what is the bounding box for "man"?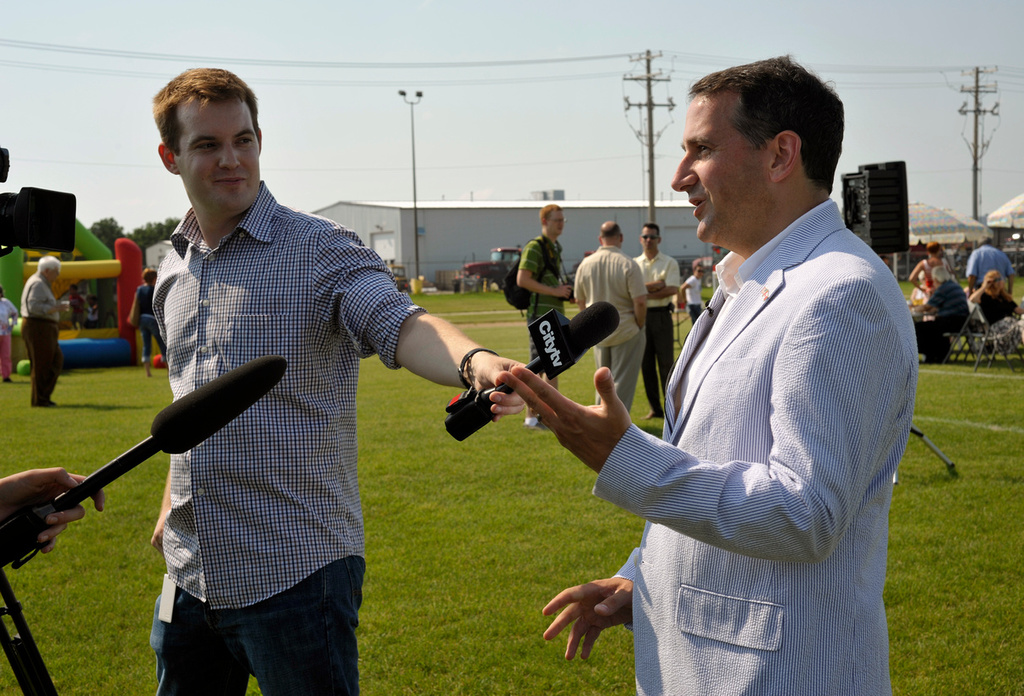
[x1=551, y1=56, x2=930, y2=695].
